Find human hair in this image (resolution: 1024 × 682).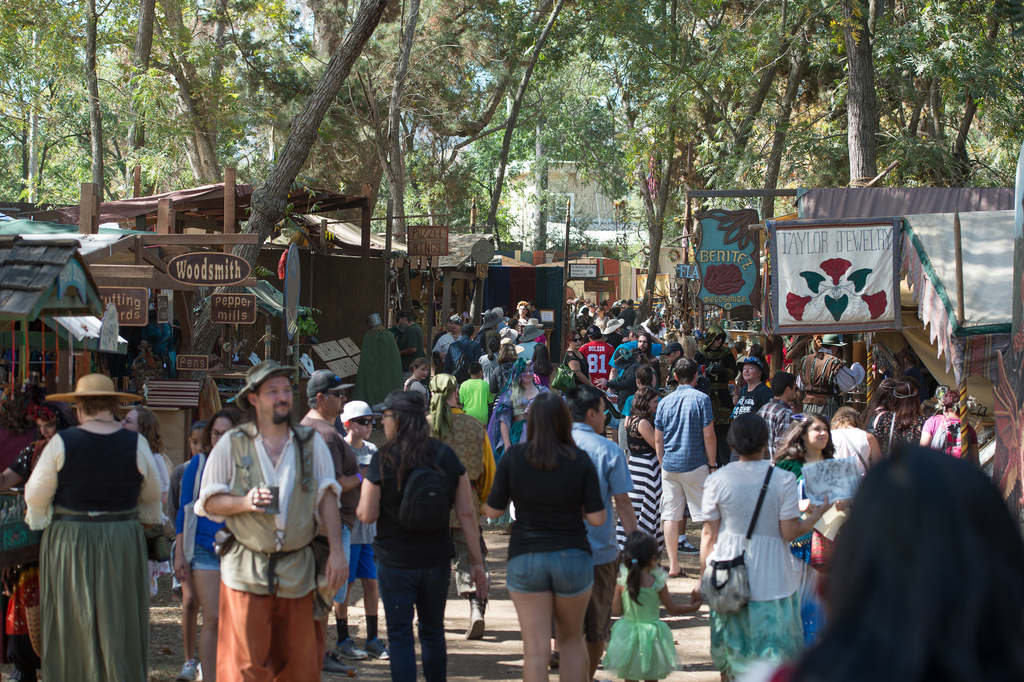
<region>672, 356, 697, 388</region>.
